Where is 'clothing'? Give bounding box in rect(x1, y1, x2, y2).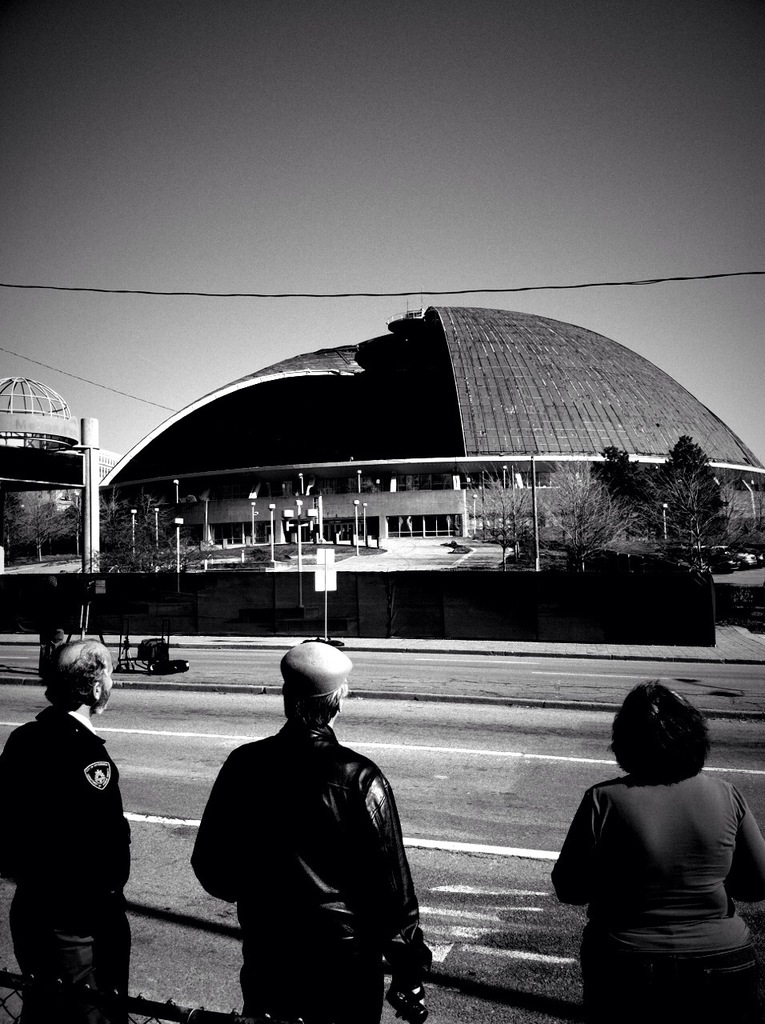
rect(186, 714, 432, 1023).
